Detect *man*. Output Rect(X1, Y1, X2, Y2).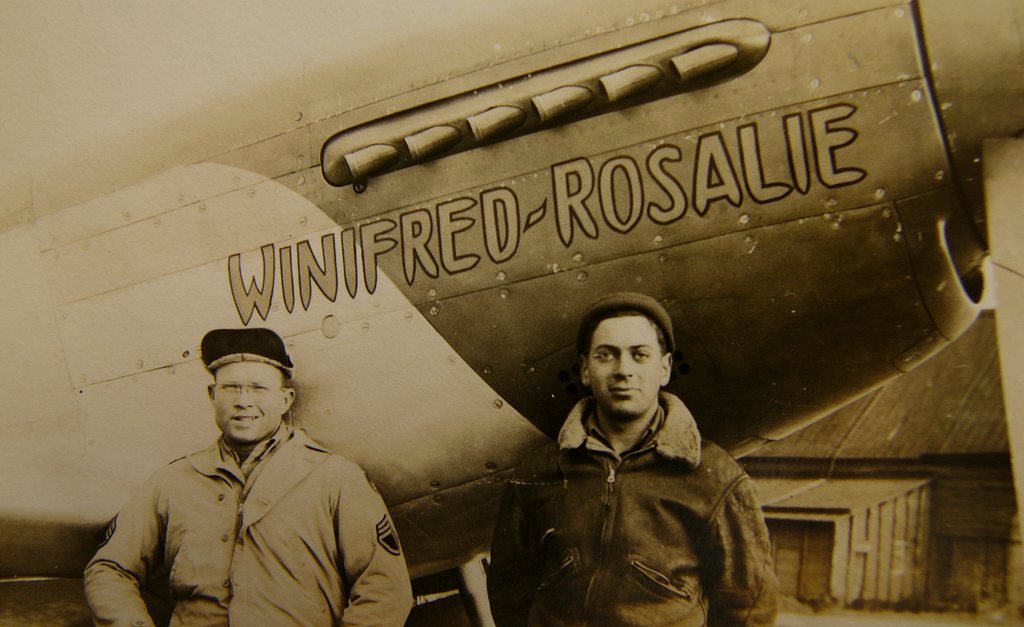
Rect(476, 289, 776, 626).
